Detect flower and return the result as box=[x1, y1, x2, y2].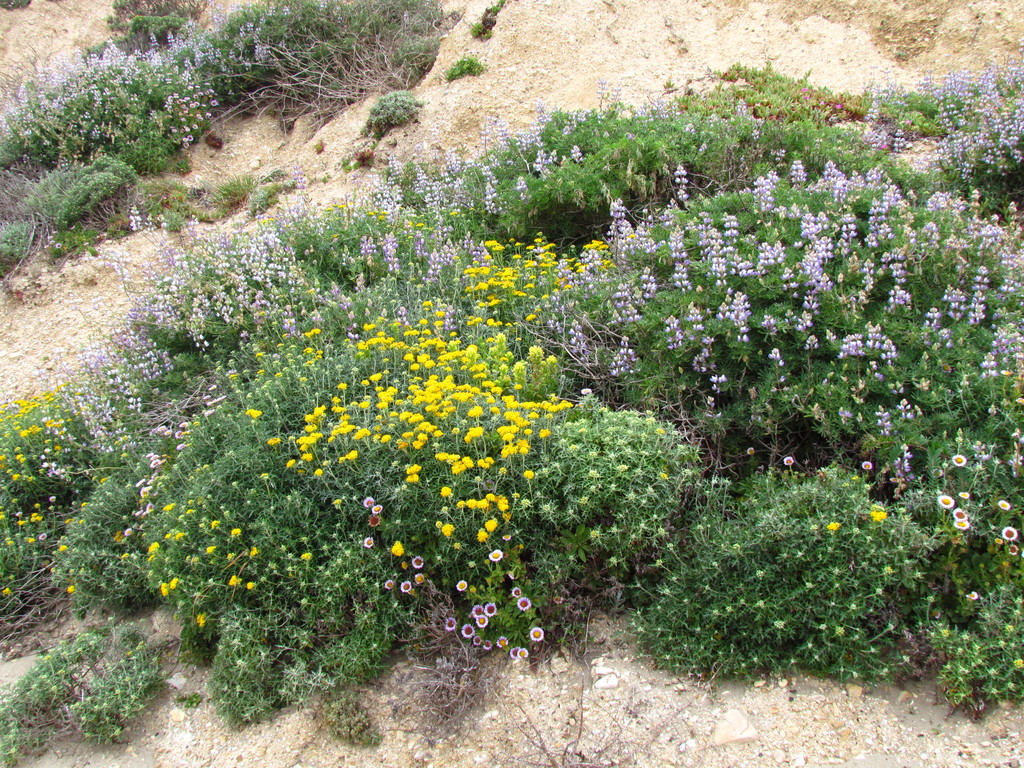
box=[301, 550, 311, 561].
